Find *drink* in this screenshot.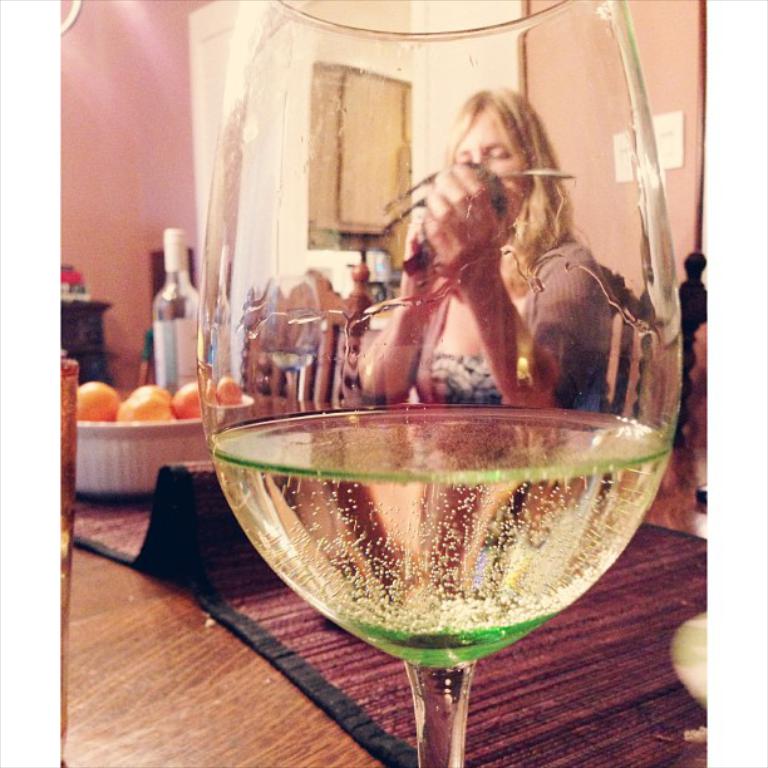
The bounding box for *drink* is <bbox>153, 226, 203, 395</bbox>.
